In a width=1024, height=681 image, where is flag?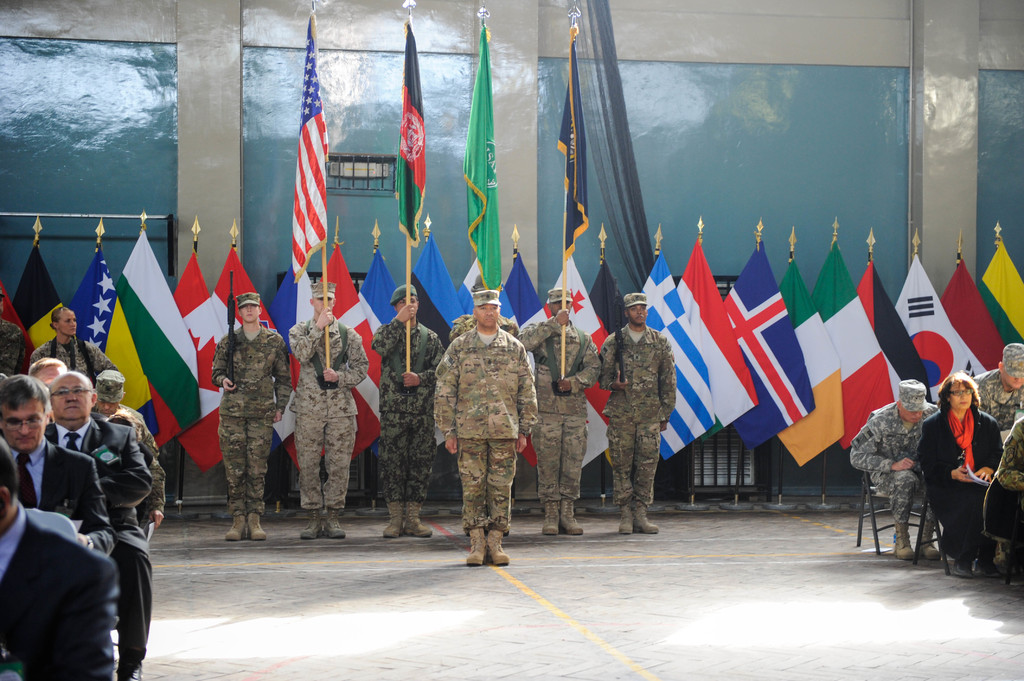
Rect(980, 241, 1023, 352).
